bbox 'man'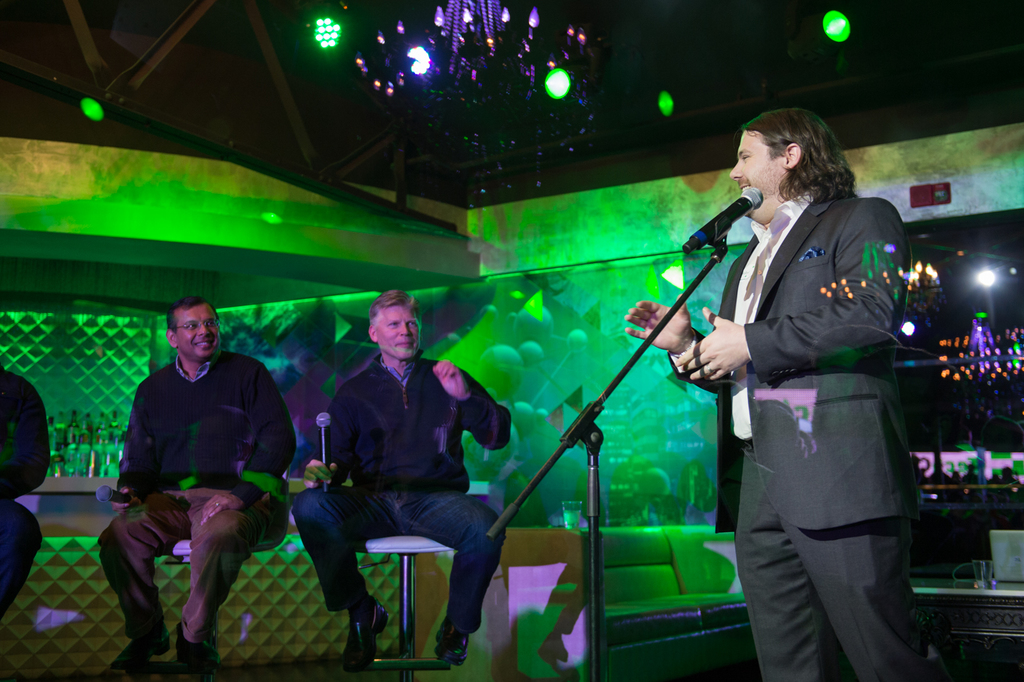
[x1=292, y1=288, x2=511, y2=665]
